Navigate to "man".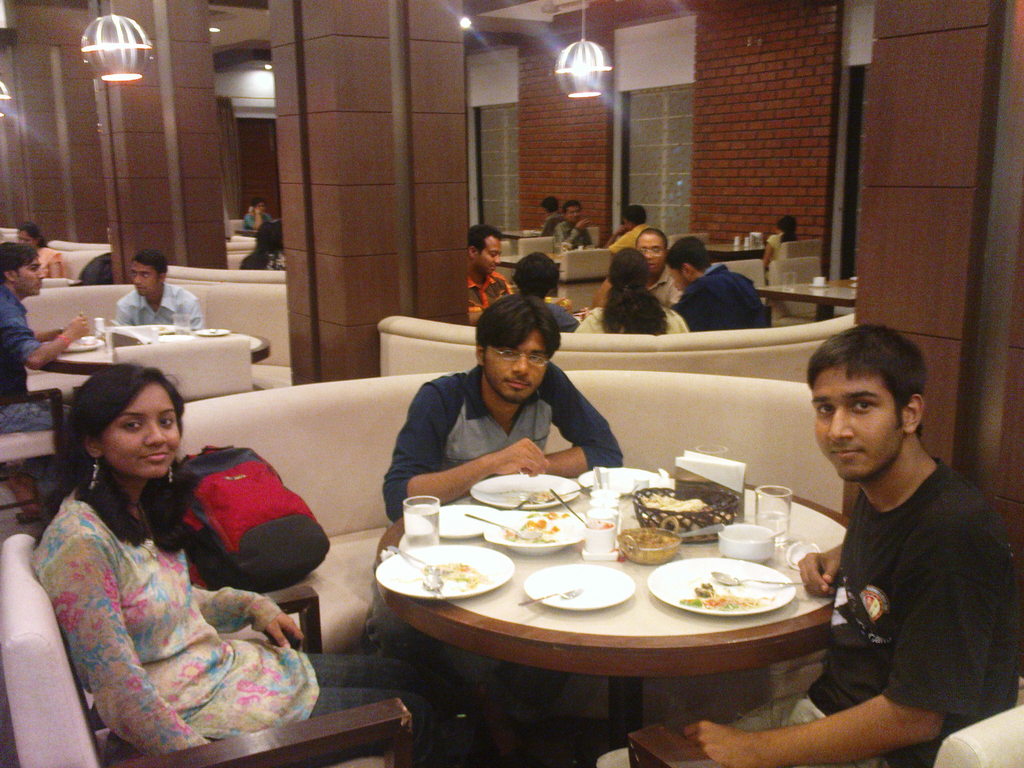
Navigation target: crop(556, 200, 604, 253).
